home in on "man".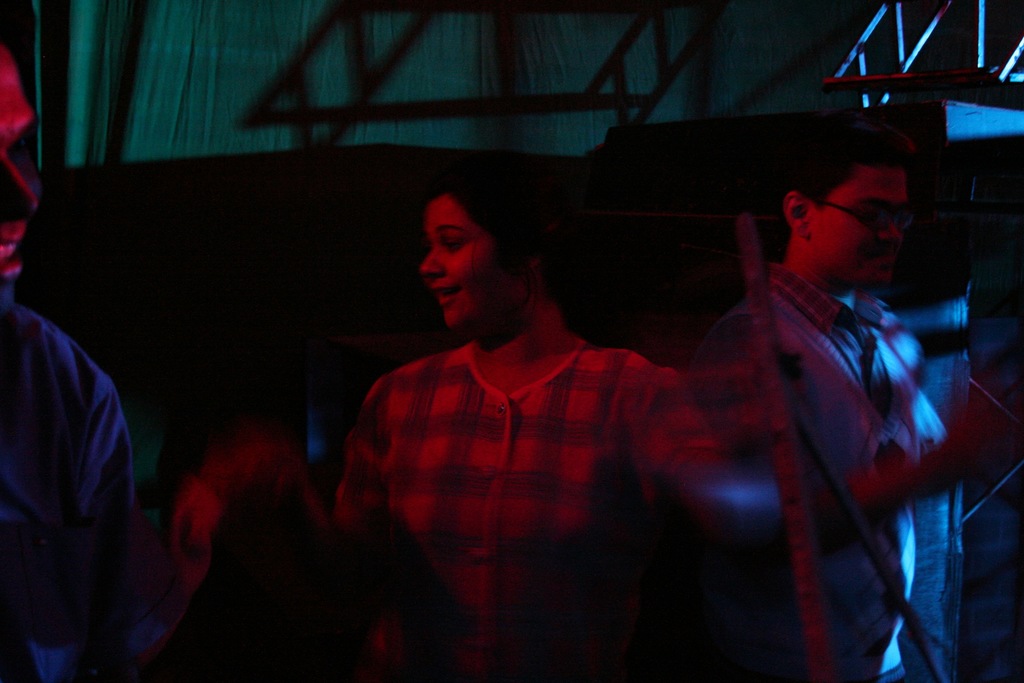
Homed in at 719, 123, 1017, 682.
